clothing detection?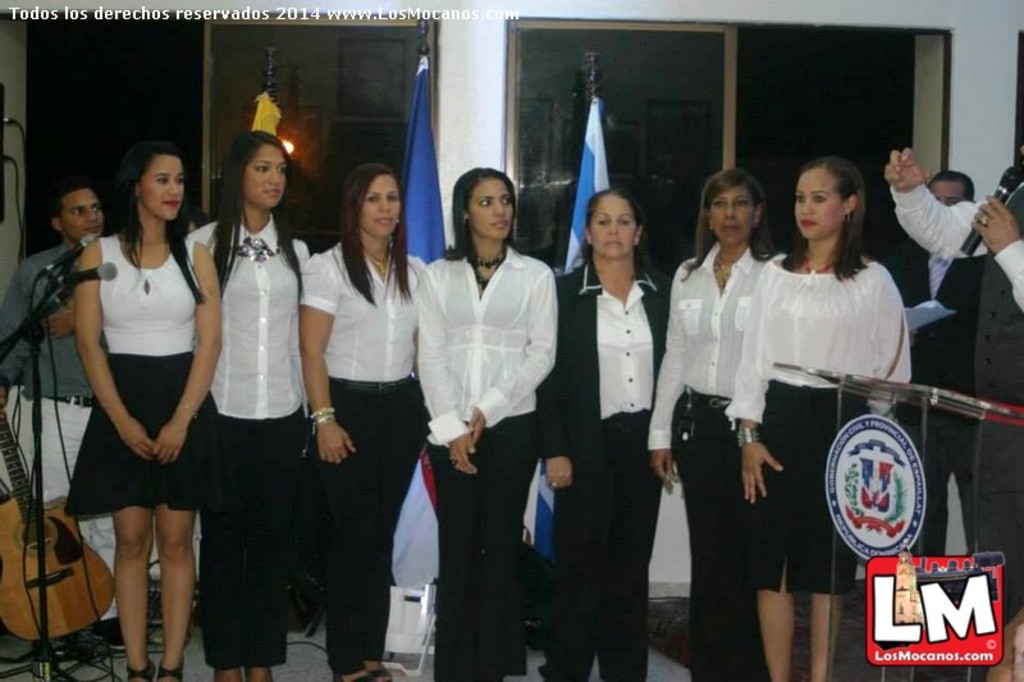
[x1=420, y1=250, x2=558, y2=681]
